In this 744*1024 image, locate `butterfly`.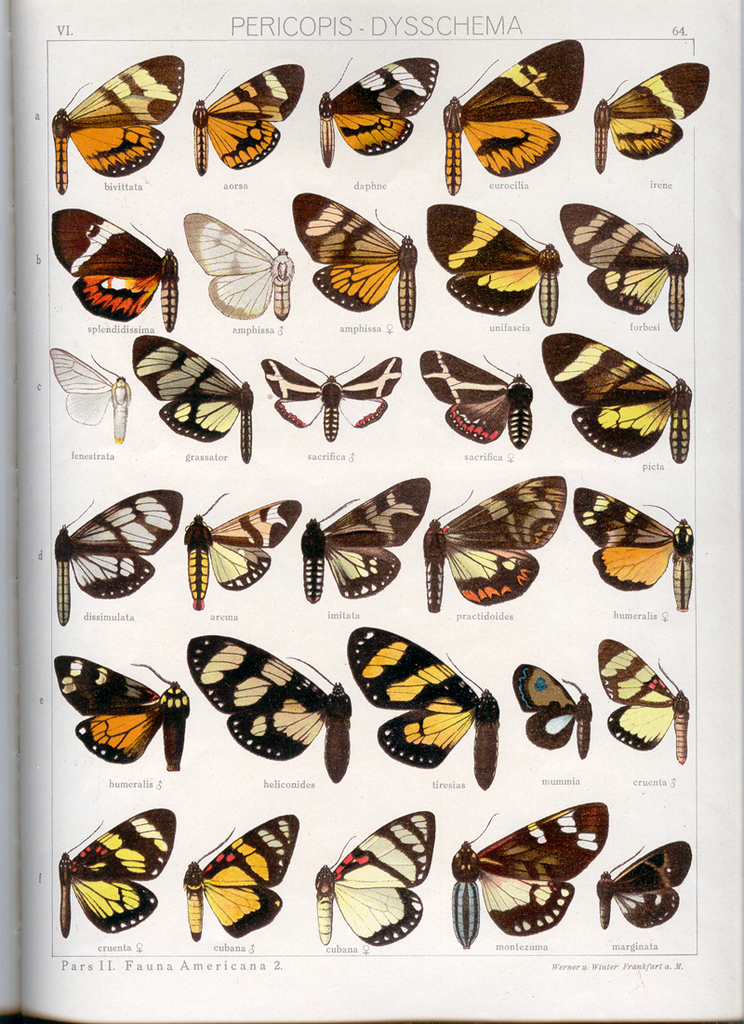
Bounding box: (565, 483, 697, 612).
